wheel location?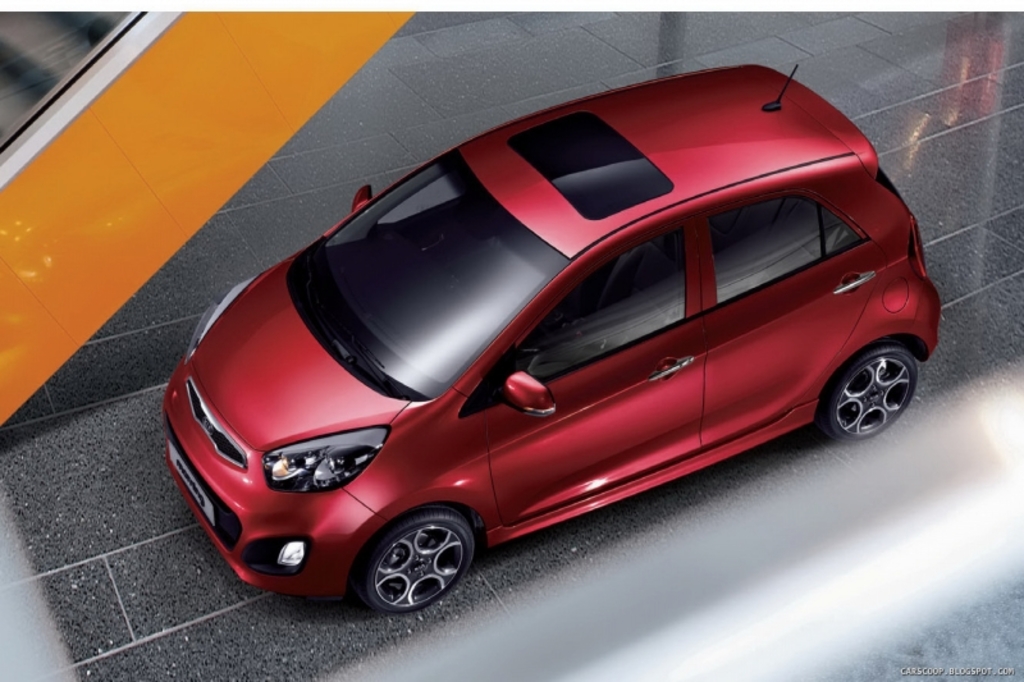
<box>822,347,919,444</box>
